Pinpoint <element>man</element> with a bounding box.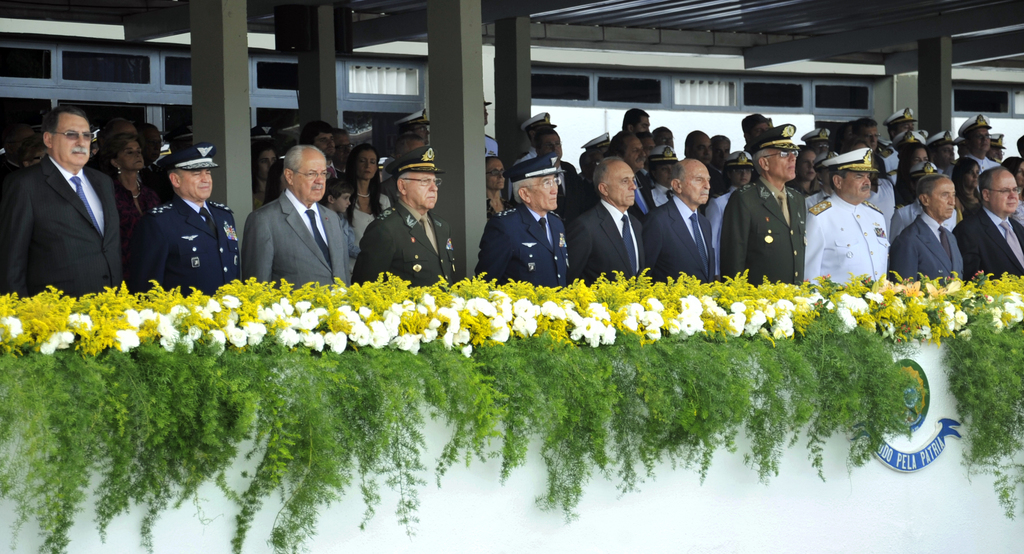
BBox(311, 125, 346, 186).
